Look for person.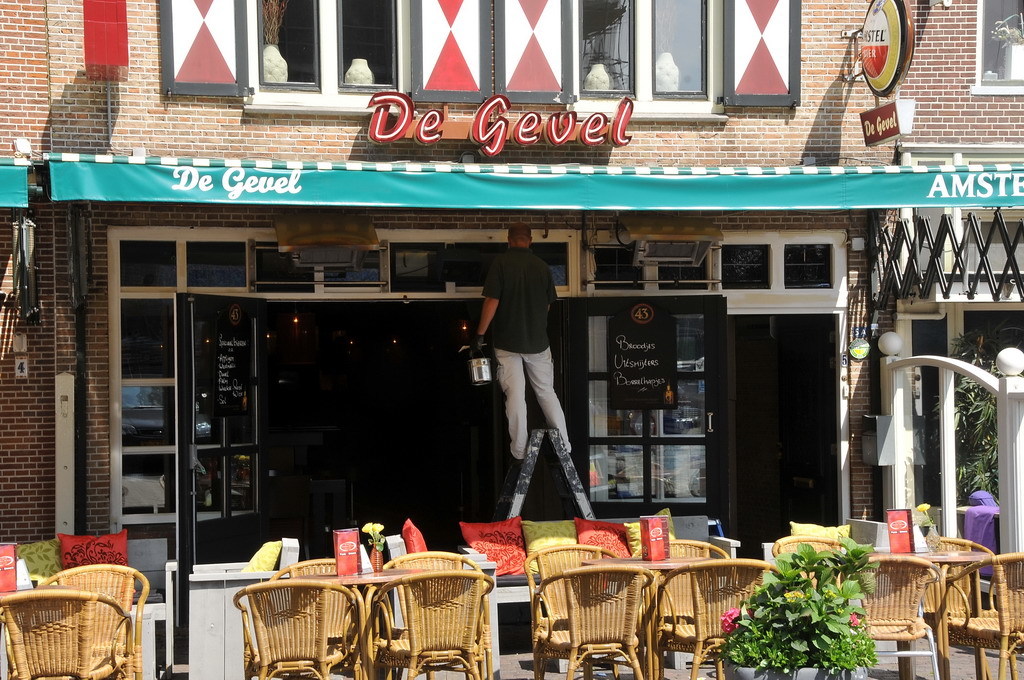
Found: 479, 215, 585, 545.
